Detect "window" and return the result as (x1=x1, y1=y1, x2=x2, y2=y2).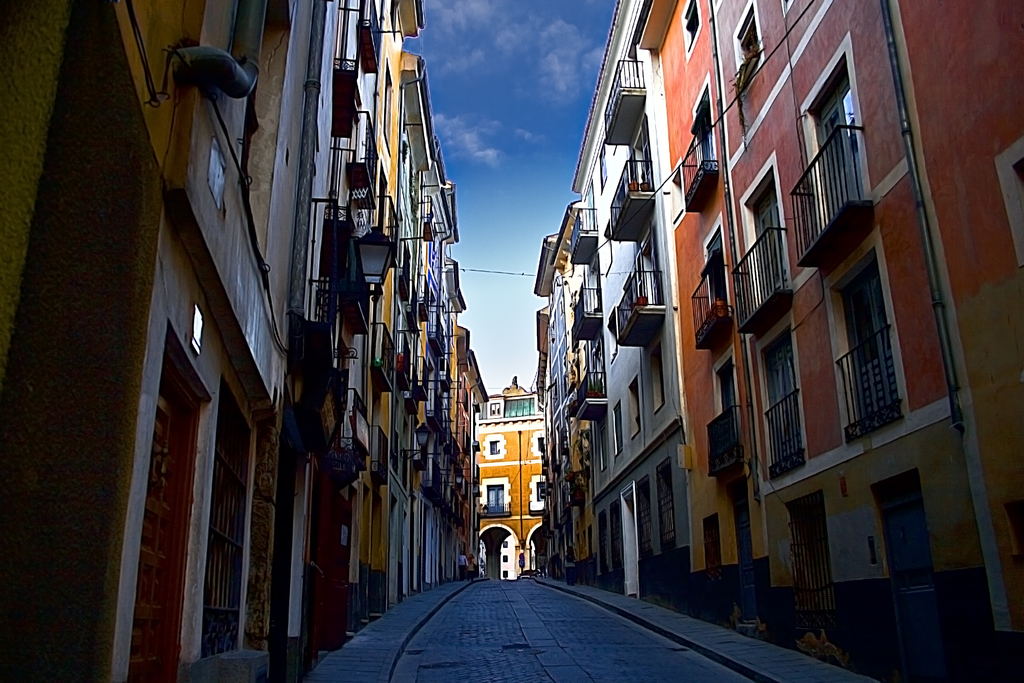
(x1=838, y1=252, x2=898, y2=429).
